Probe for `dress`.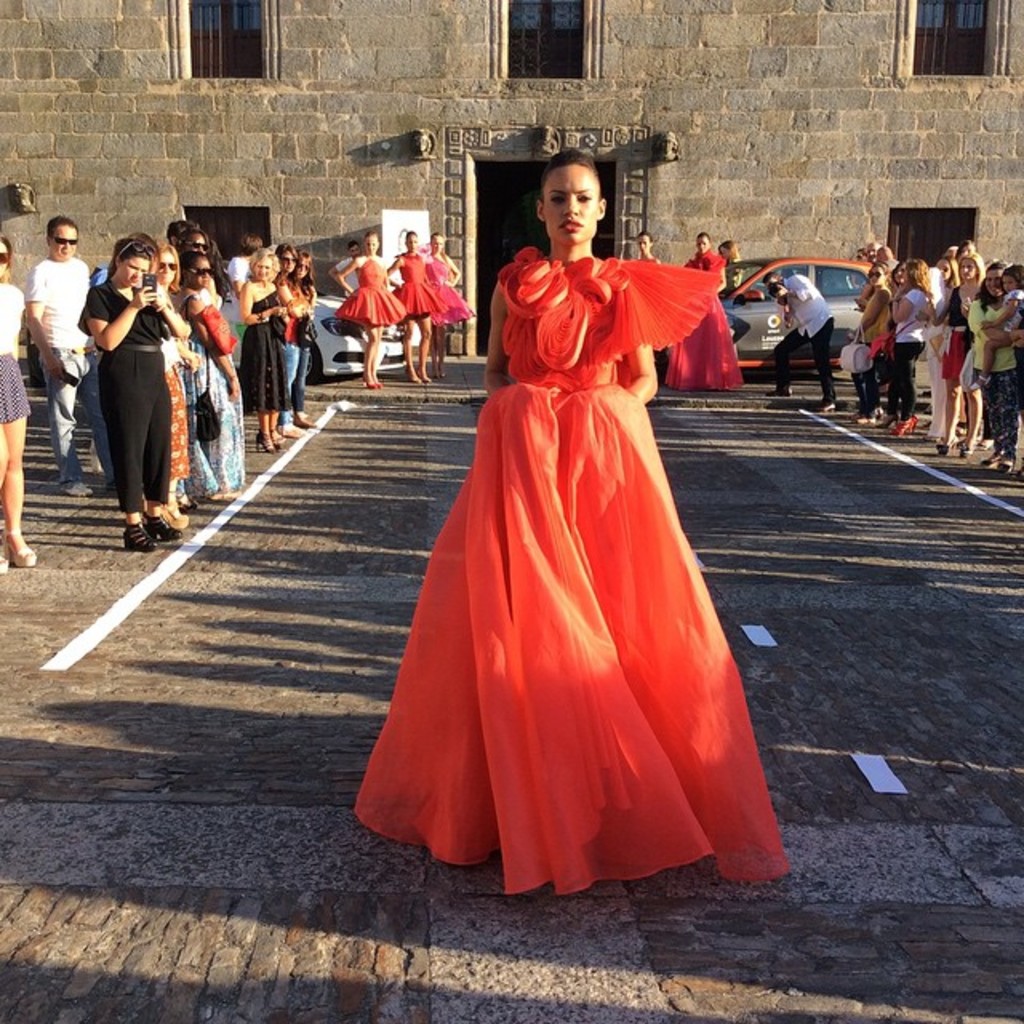
Probe result: bbox=(338, 256, 398, 323).
